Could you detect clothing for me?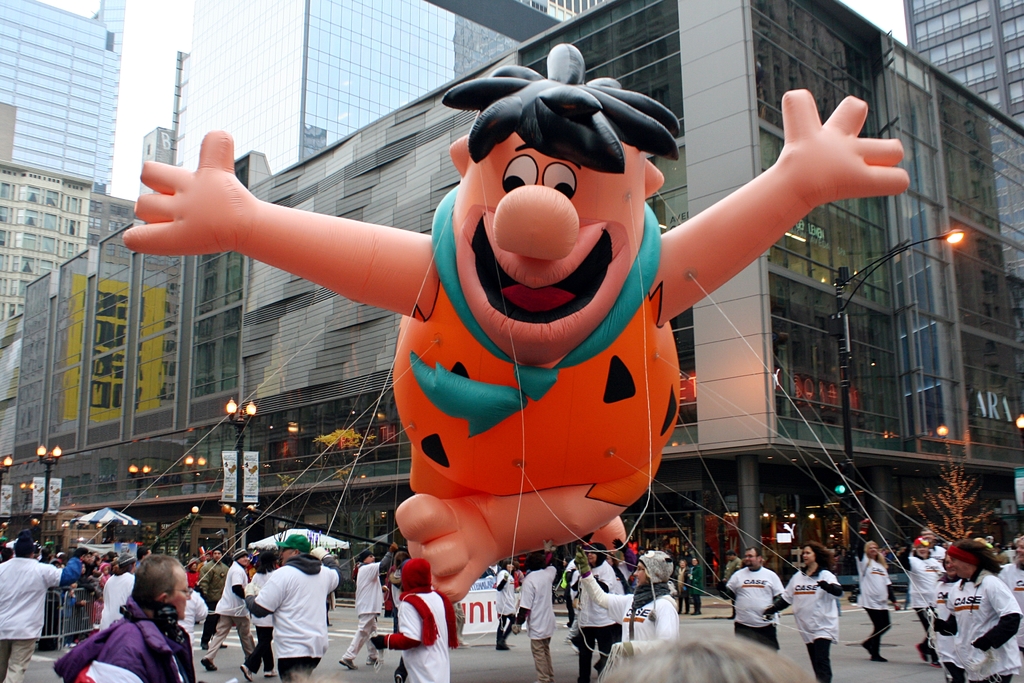
Detection result: (50,600,186,682).
